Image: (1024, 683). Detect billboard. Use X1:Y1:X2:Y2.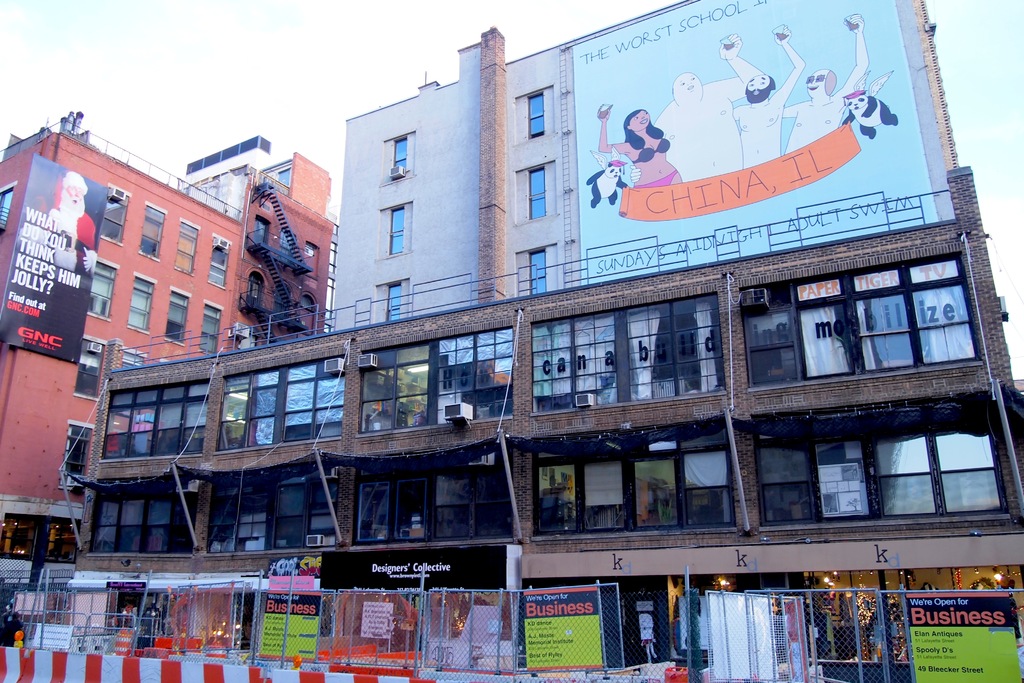
2:152:111:364.
